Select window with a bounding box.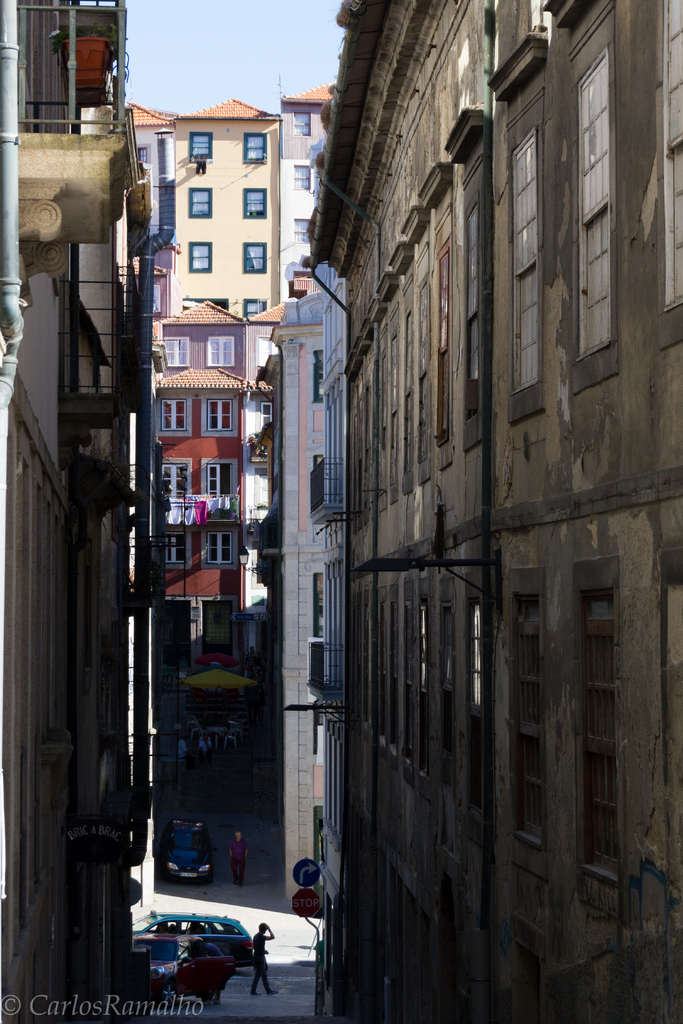
370 365 389 500.
